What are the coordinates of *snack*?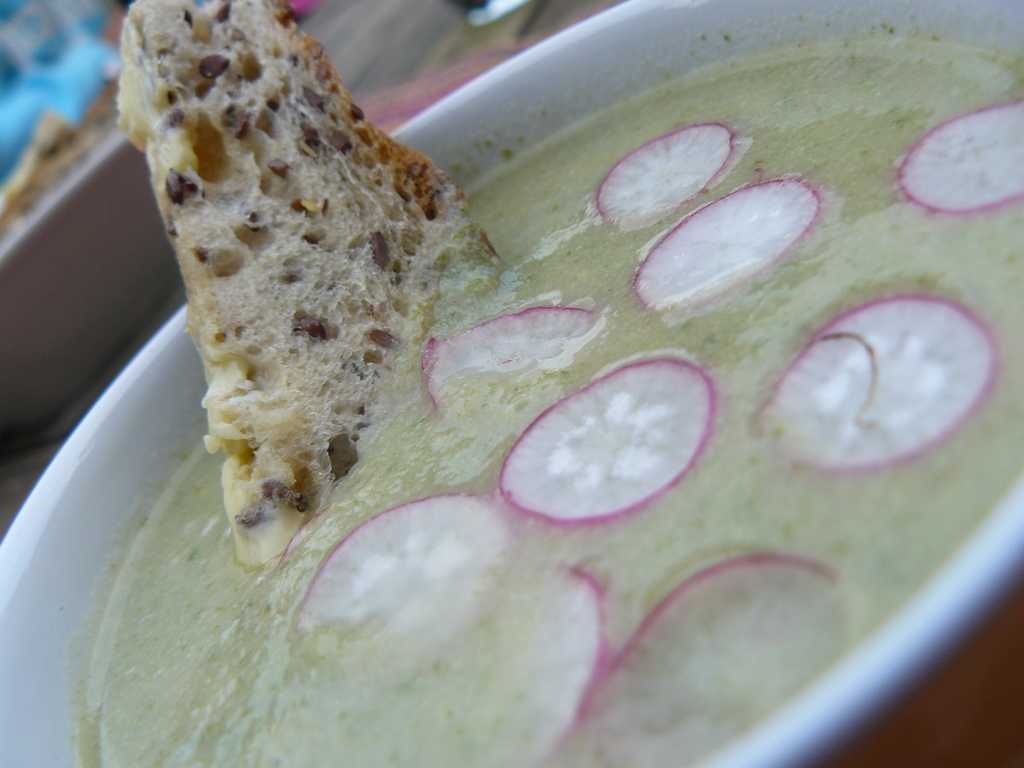
BBox(120, 0, 499, 570).
